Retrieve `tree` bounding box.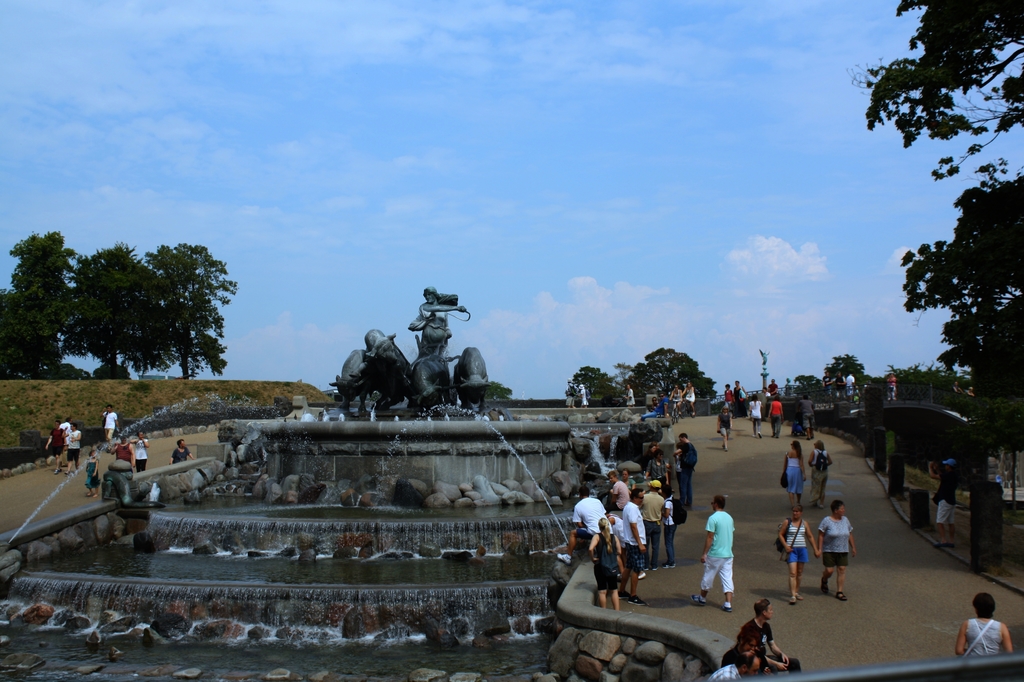
Bounding box: x1=851 y1=0 x2=1023 y2=184.
